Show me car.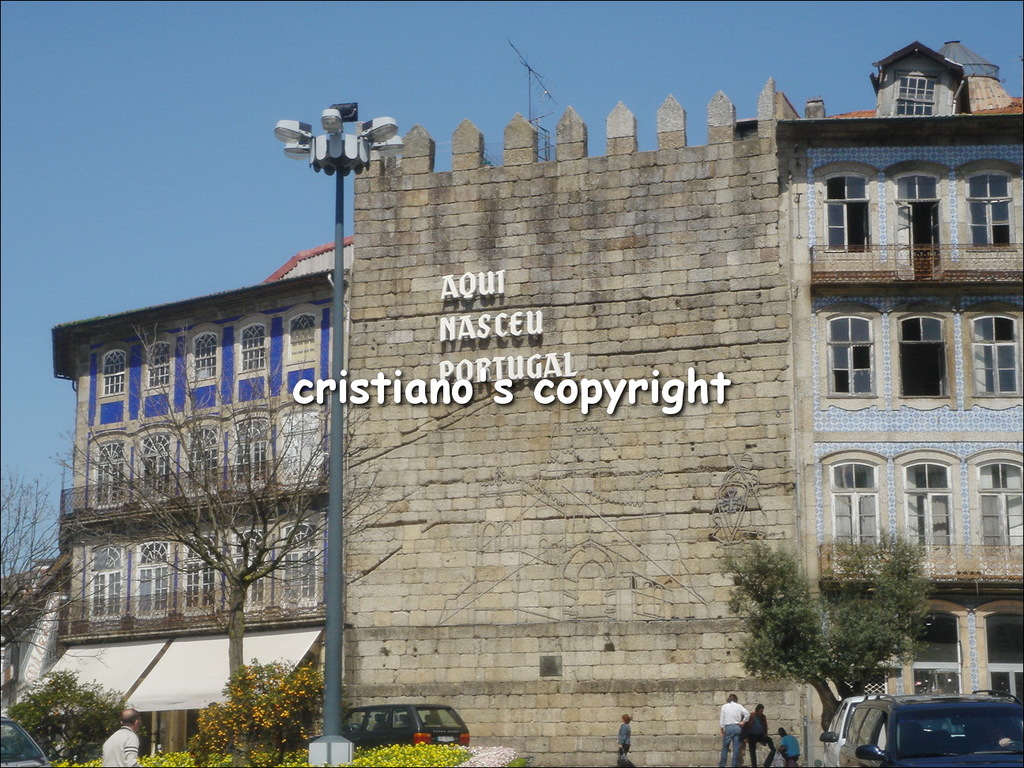
car is here: l=0, t=712, r=47, b=767.
